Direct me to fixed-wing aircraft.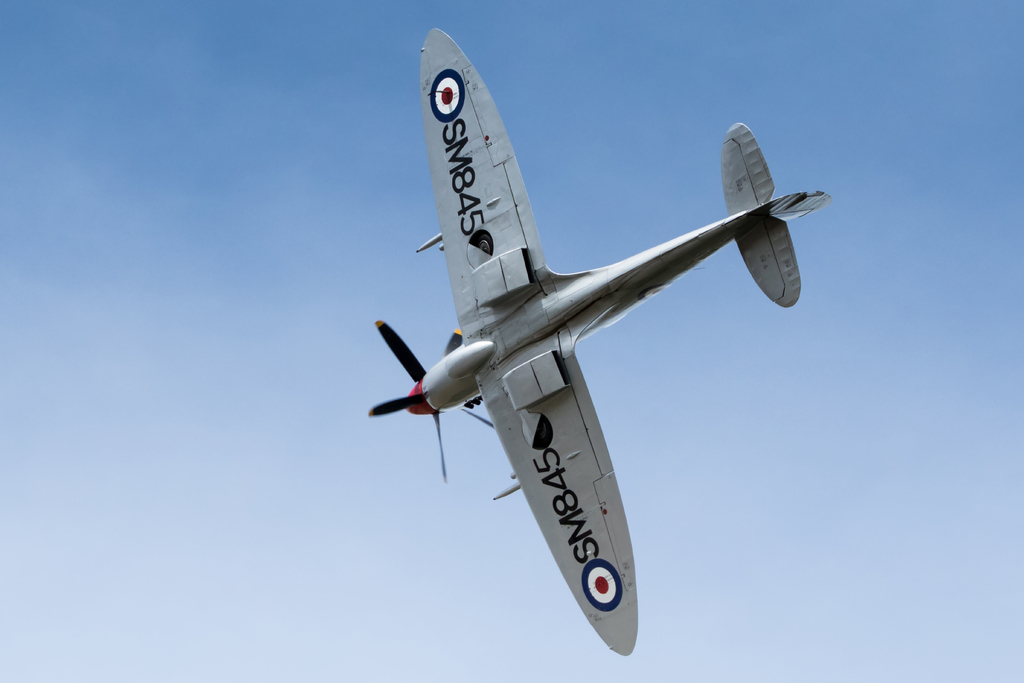
Direction: 369/24/833/661.
